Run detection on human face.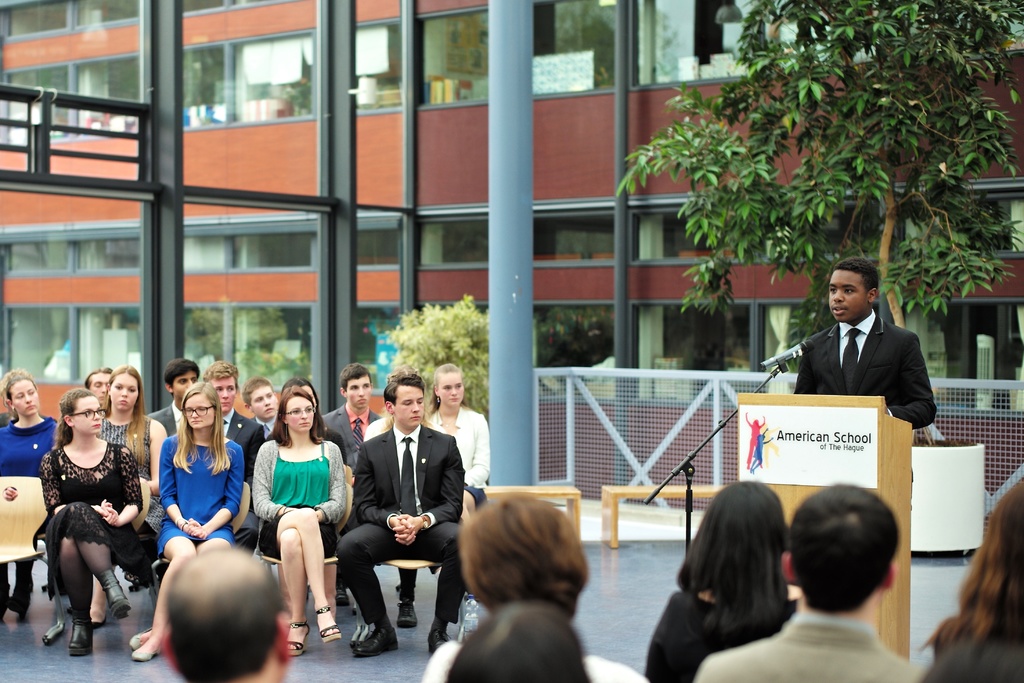
Result: [x1=436, y1=371, x2=464, y2=409].
